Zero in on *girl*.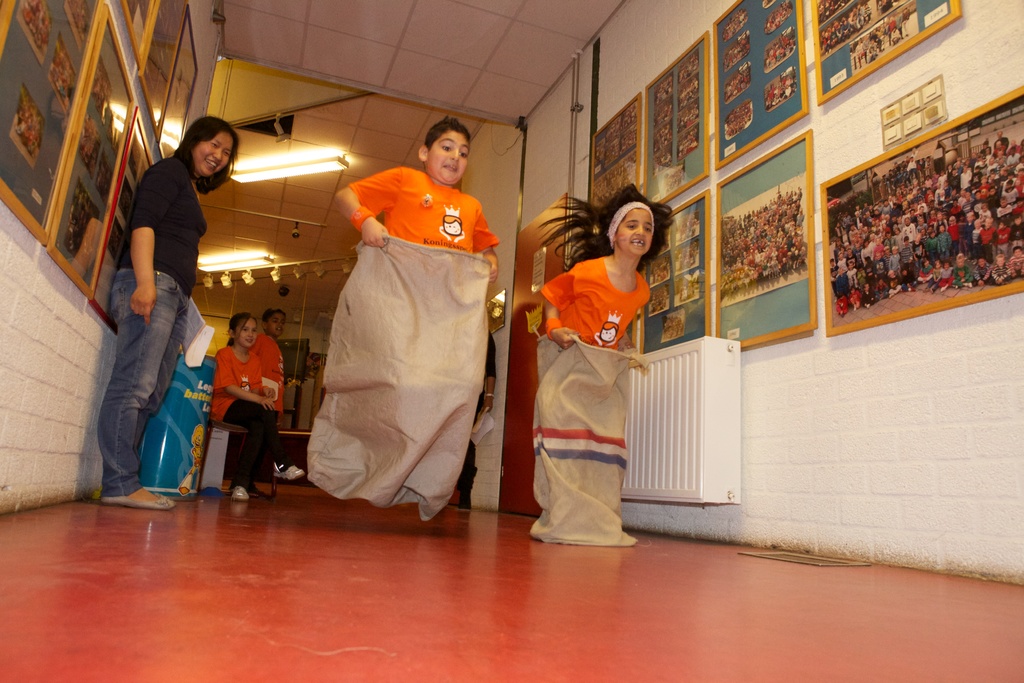
Zeroed in: rect(541, 184, 679, 548).
